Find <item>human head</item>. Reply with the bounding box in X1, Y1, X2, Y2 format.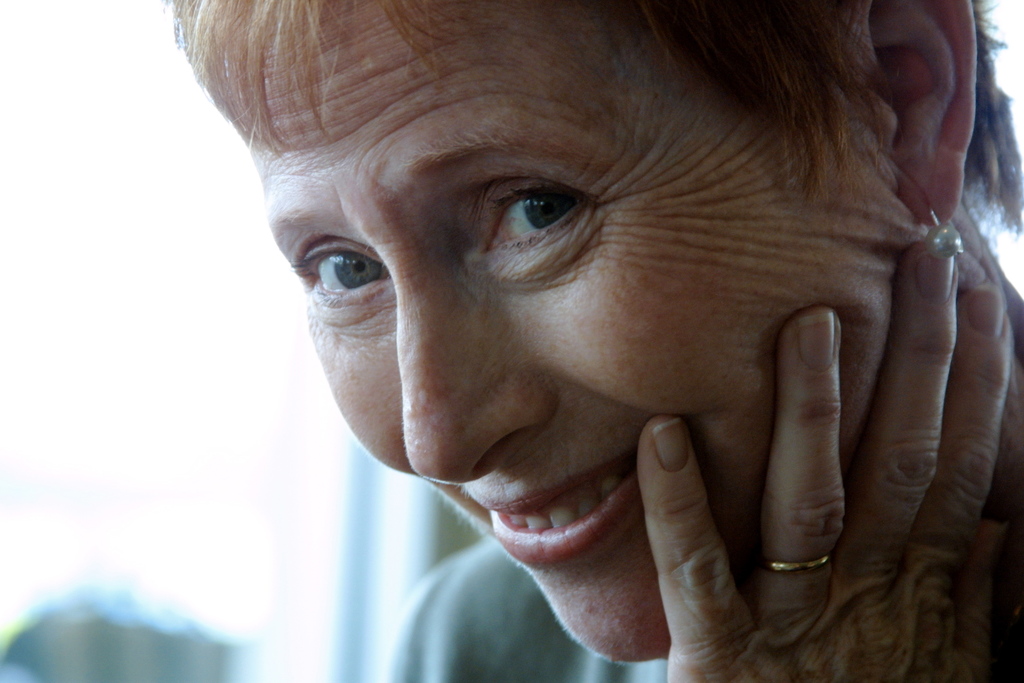
161, 0, 1023, 659.
